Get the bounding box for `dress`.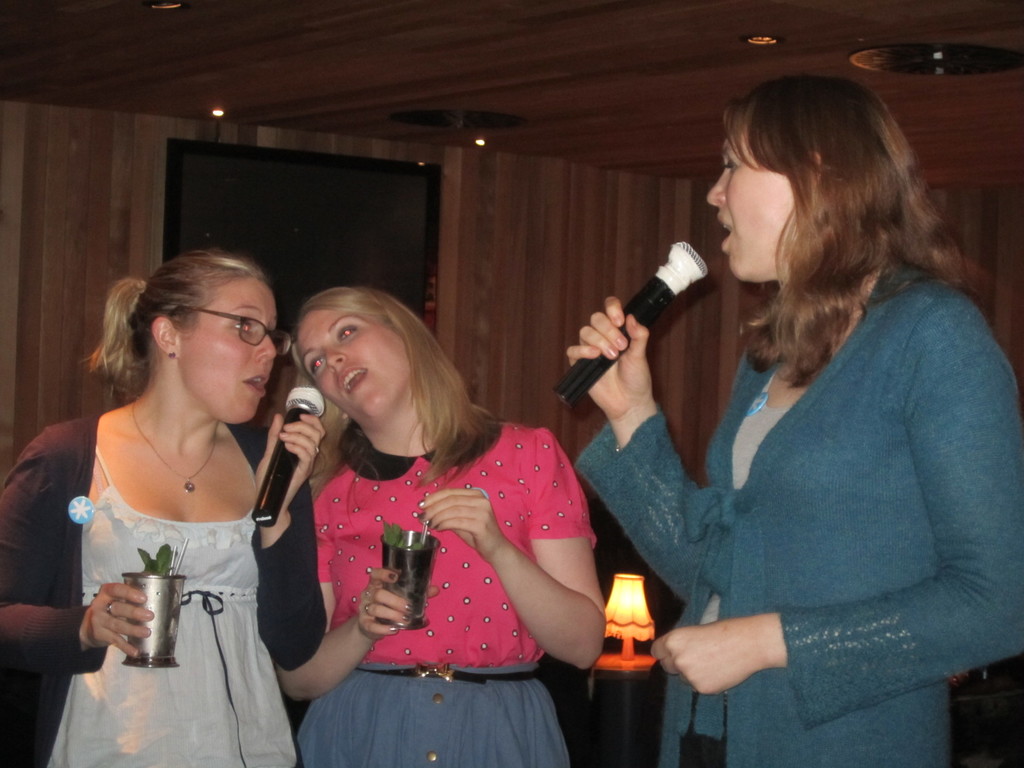
Rect(46, 447, 297, 767).
